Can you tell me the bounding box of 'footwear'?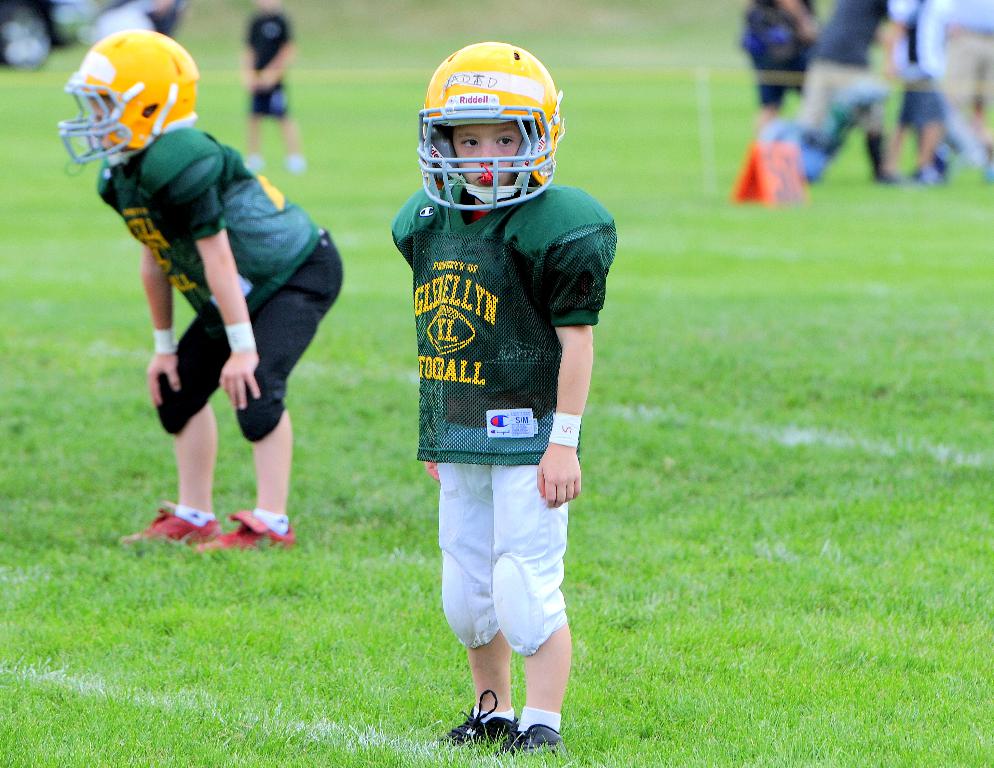
bbox=(185, 501, 298, 565).
